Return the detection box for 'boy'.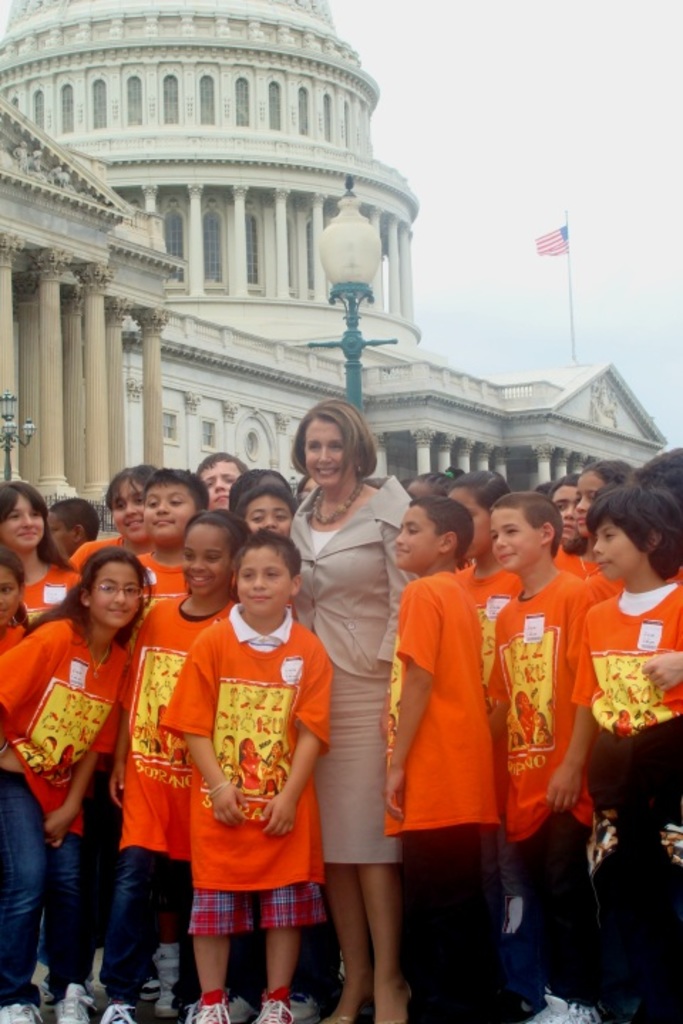
select_region(135, 468, 208, 1000).
